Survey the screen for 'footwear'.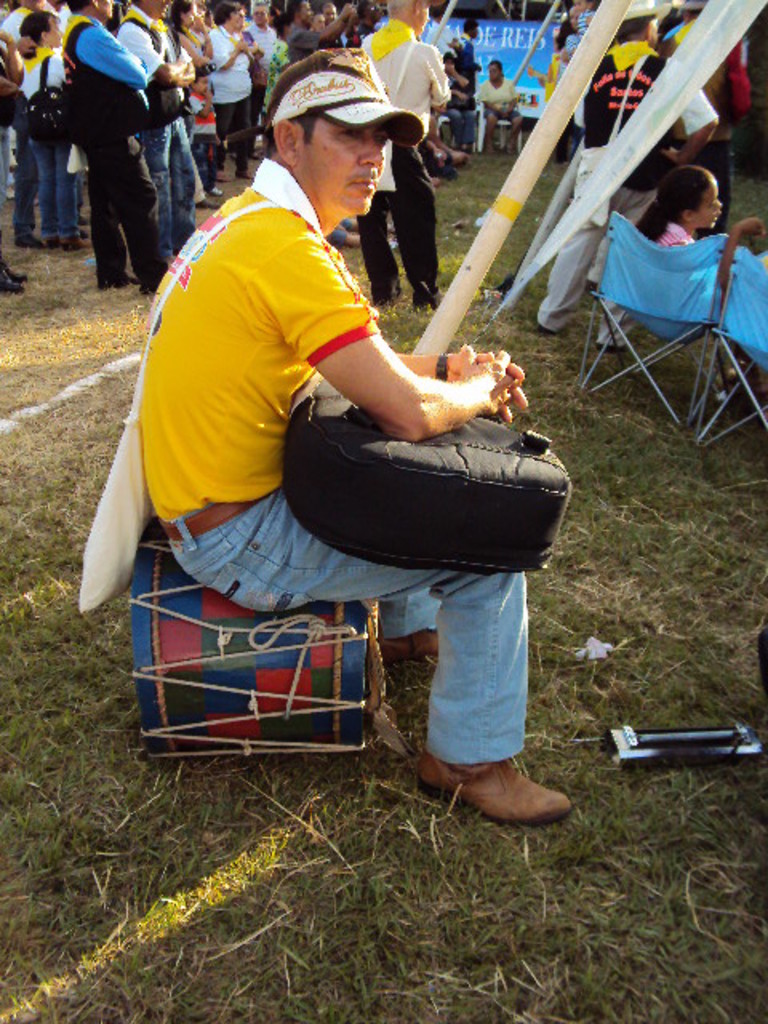
Survey found: box=[11, 230, 46, 248].
